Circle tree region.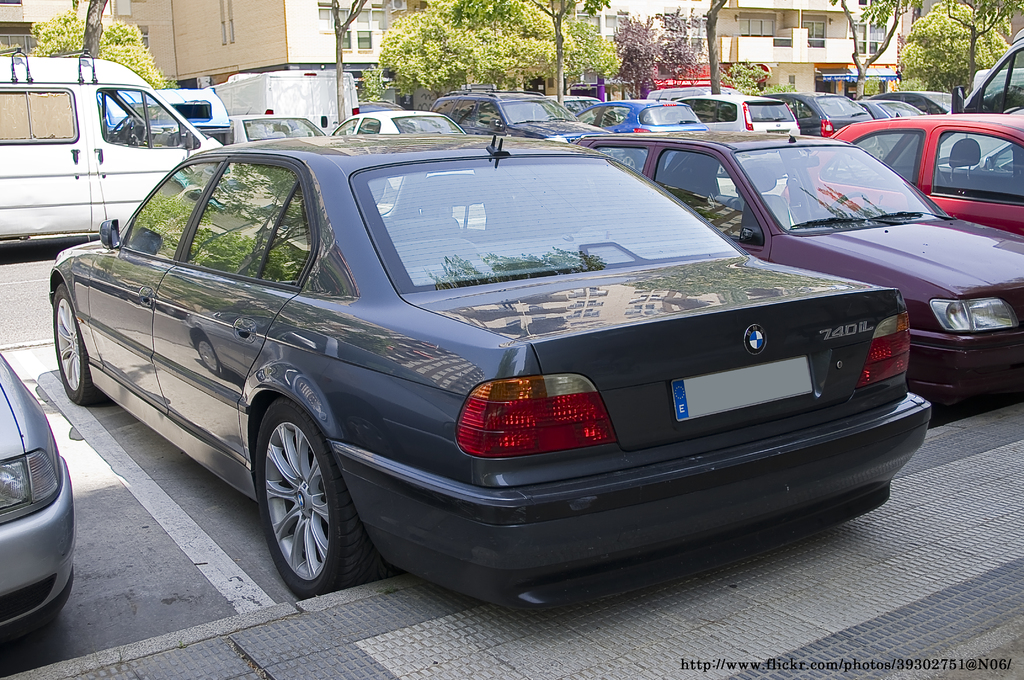
Region: 442:0:610:107.
